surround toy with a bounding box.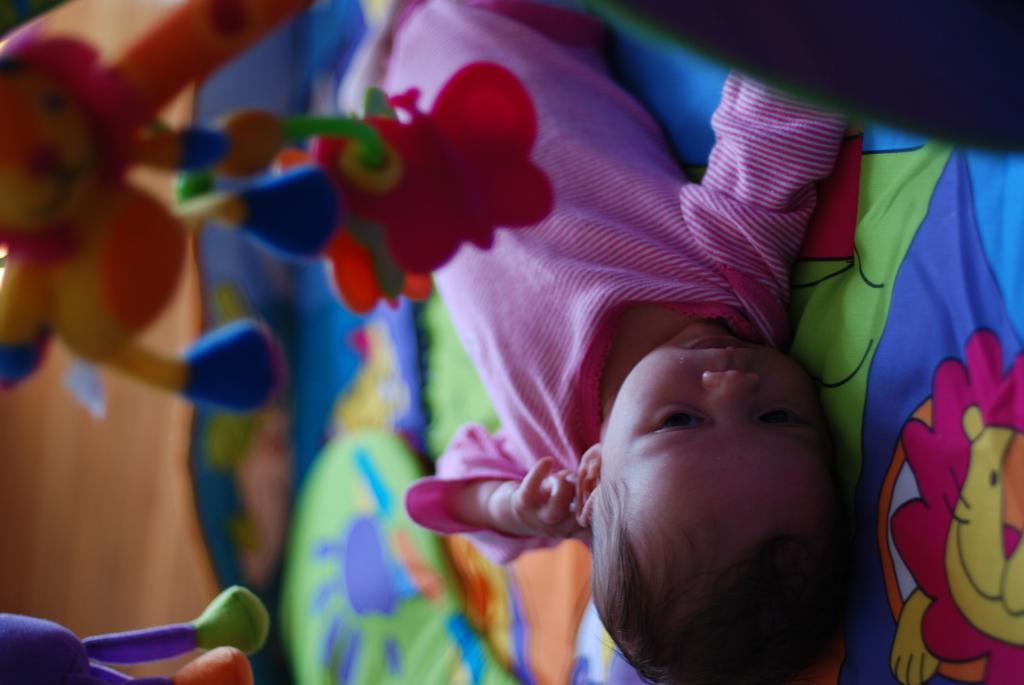
179:66:561:313.
